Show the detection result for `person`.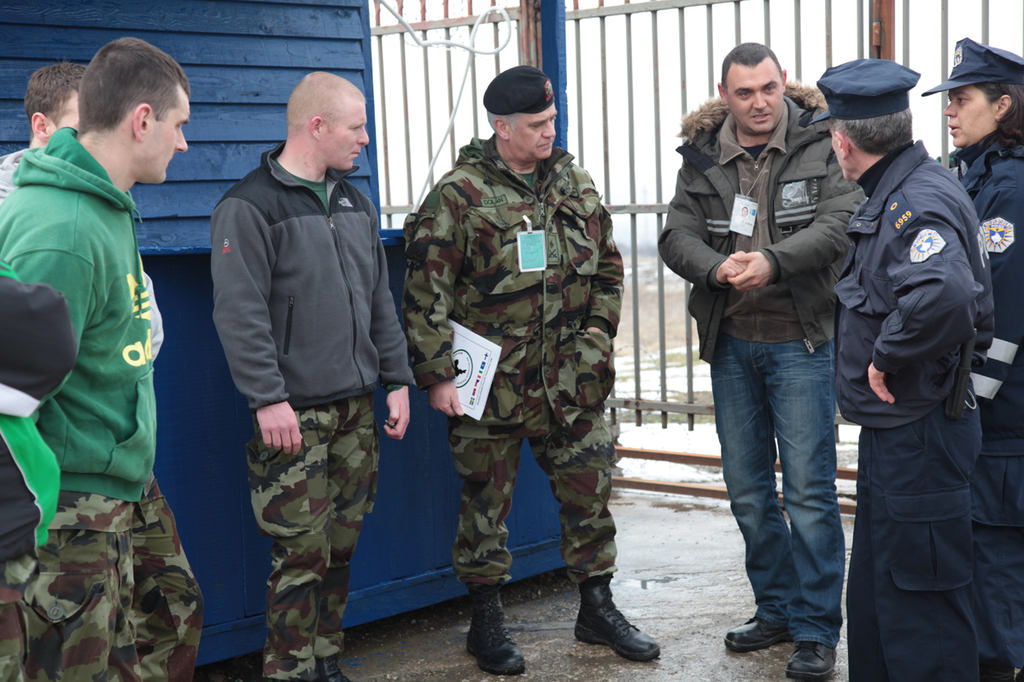
l=208, t=74, r=413, b=679.
